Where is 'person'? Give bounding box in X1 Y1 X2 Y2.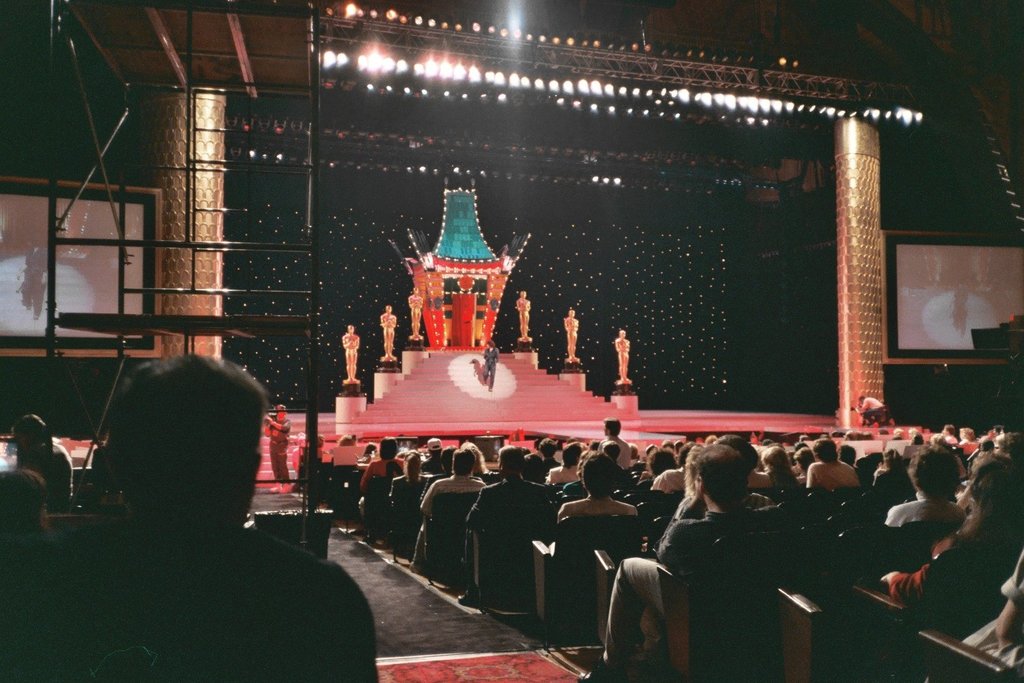
0 353 380 682.
